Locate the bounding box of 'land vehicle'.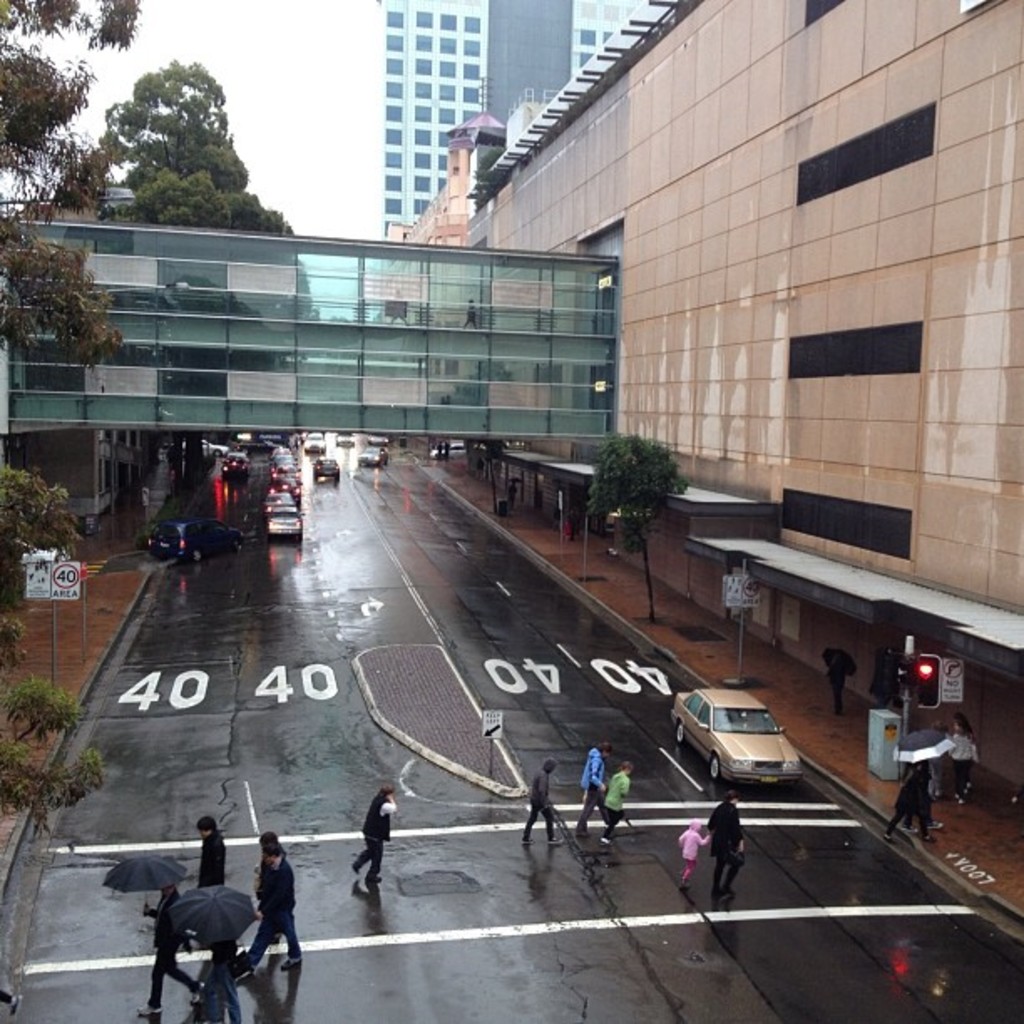
Bounding box: select_region(179, 435, 231, 462).
